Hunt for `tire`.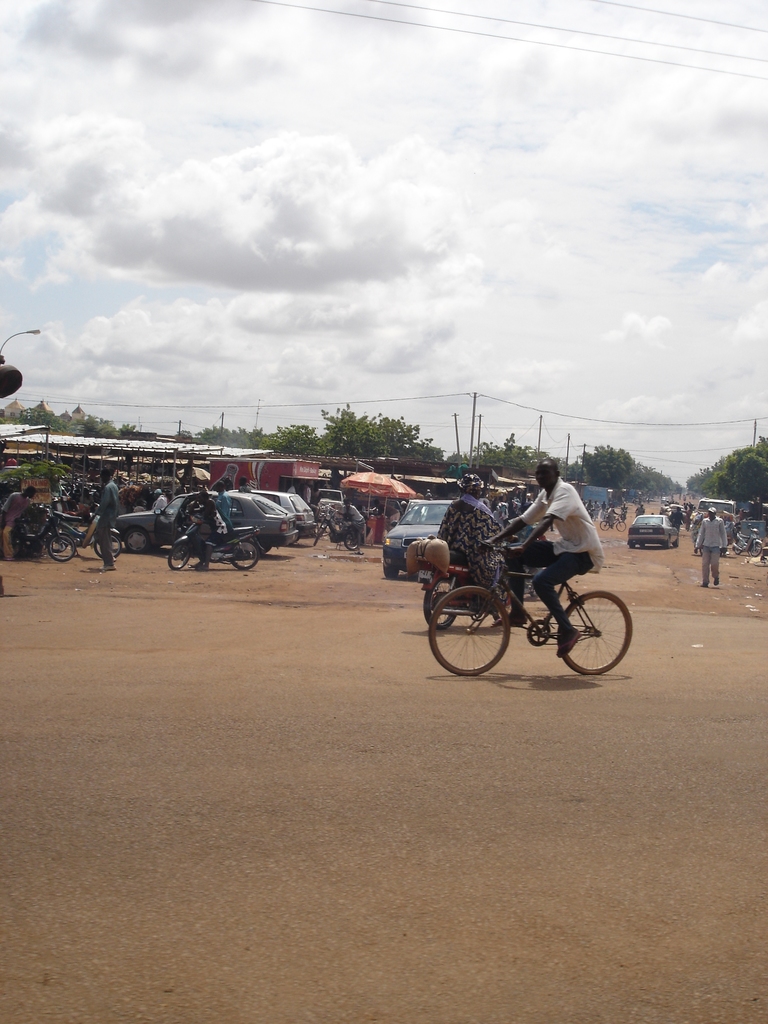
Hunted down at rect(733, 540, 742, 553).
